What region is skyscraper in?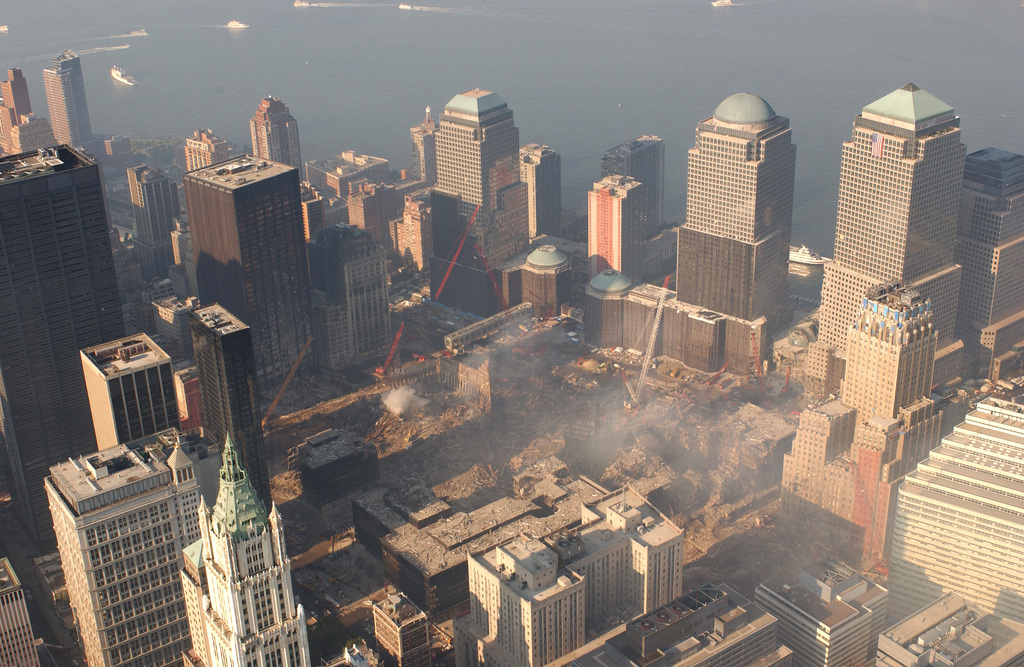
x1=0 y1=70 x2=49 y2=157.
